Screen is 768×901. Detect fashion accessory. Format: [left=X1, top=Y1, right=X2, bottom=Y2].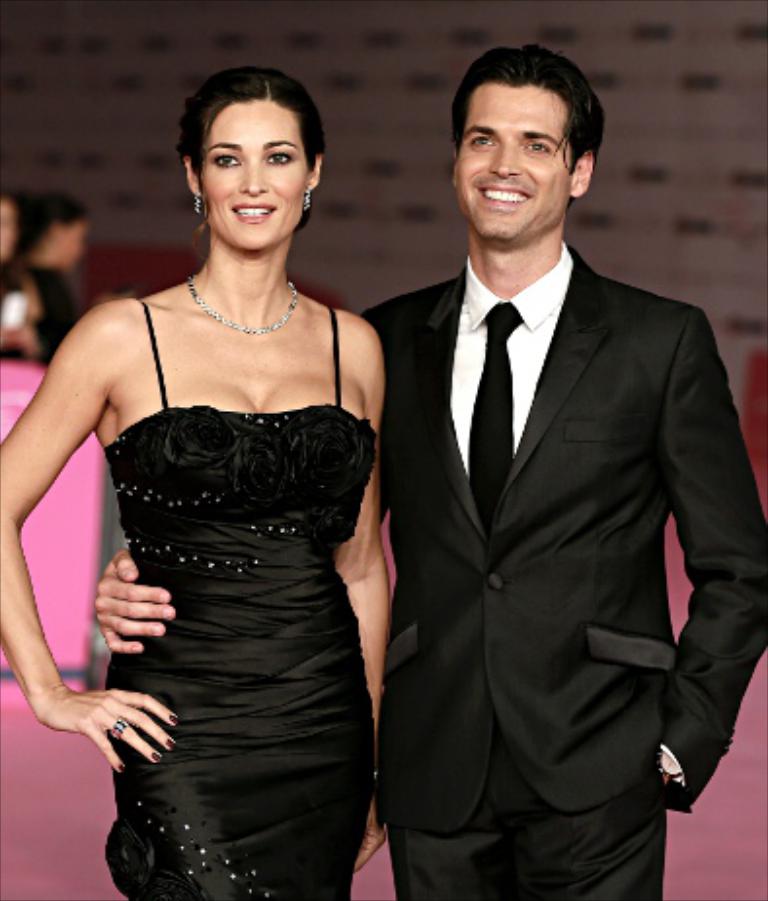
[left=181, top=277, right=300, bottom=341].
